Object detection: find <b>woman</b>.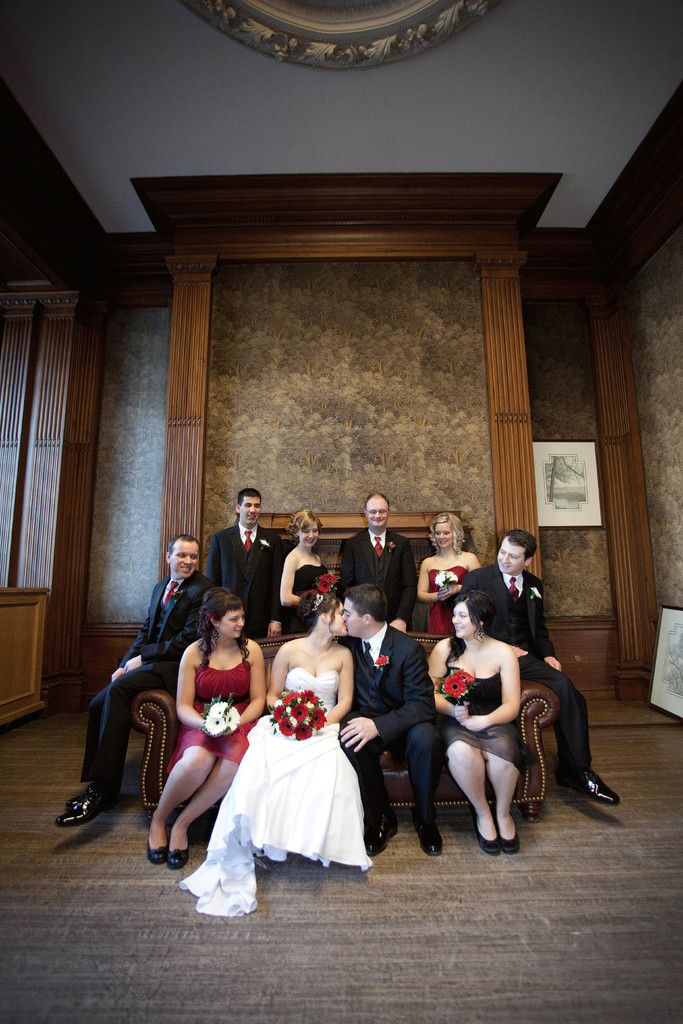
277 503 341 632.
